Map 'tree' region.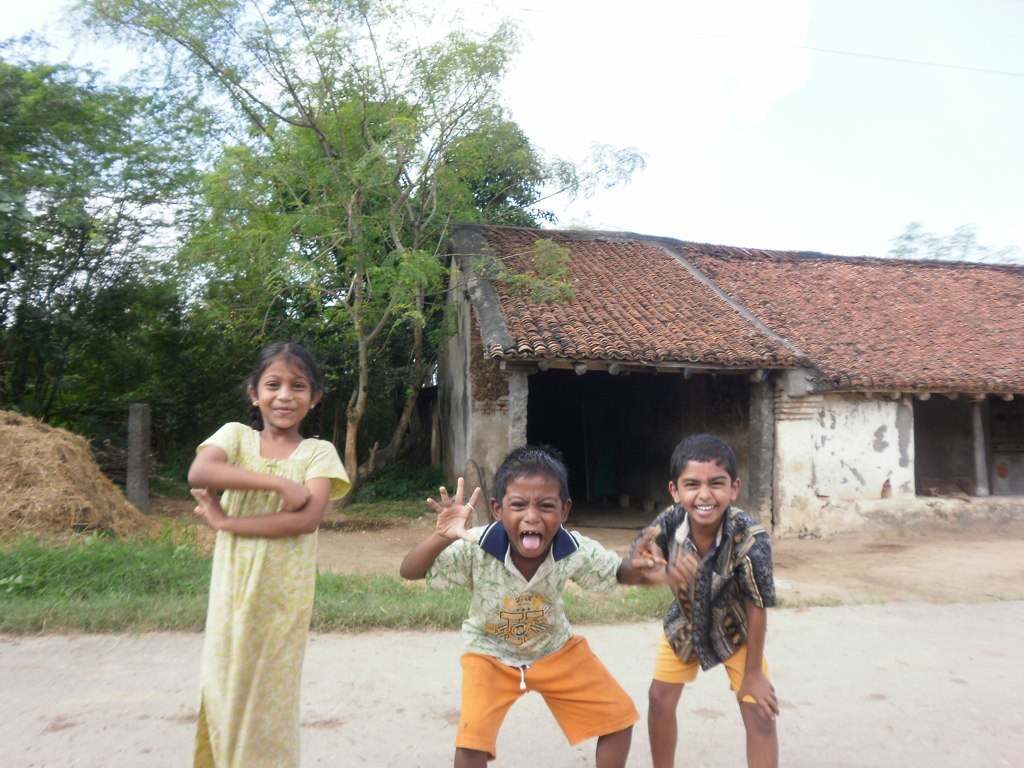
Mapped to <bbox>63, 0, 646, 511</bbox>.
